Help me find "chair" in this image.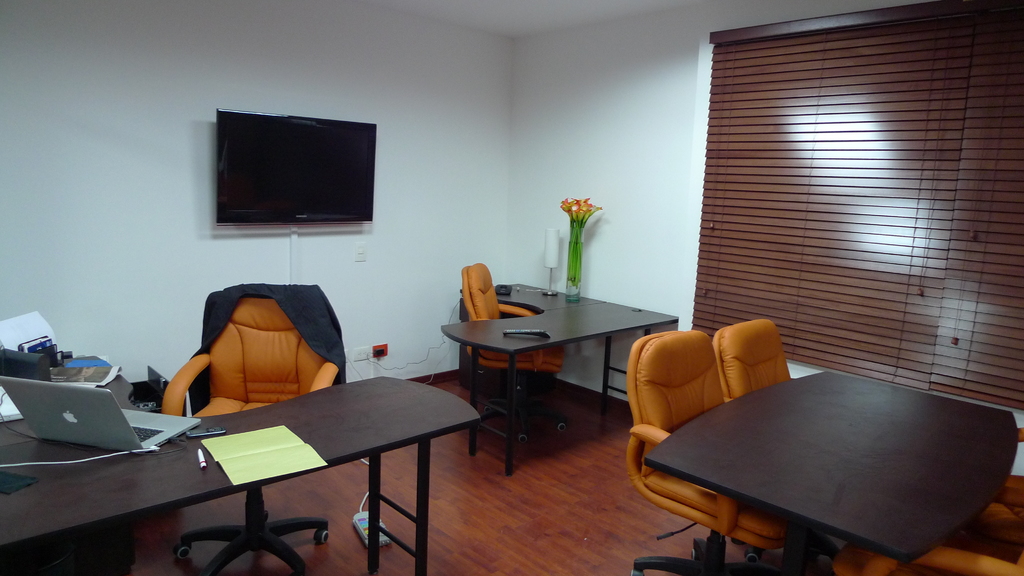
Found it: [133, 285, 358, 440].
